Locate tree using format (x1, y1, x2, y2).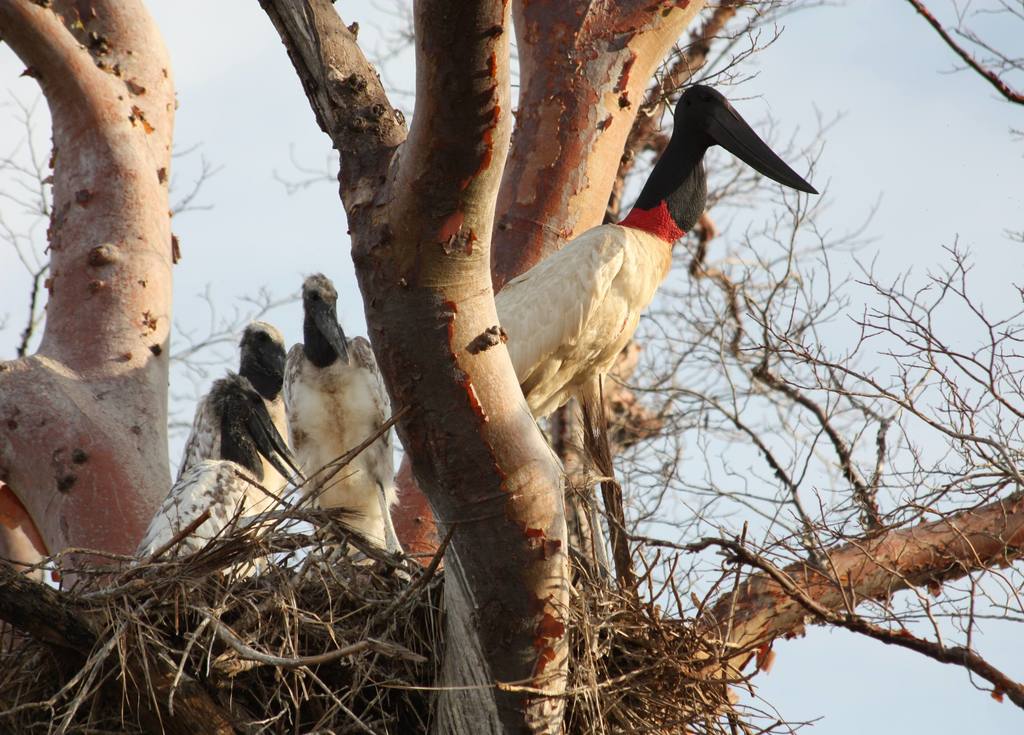
(0, 0, 1023, 734).
